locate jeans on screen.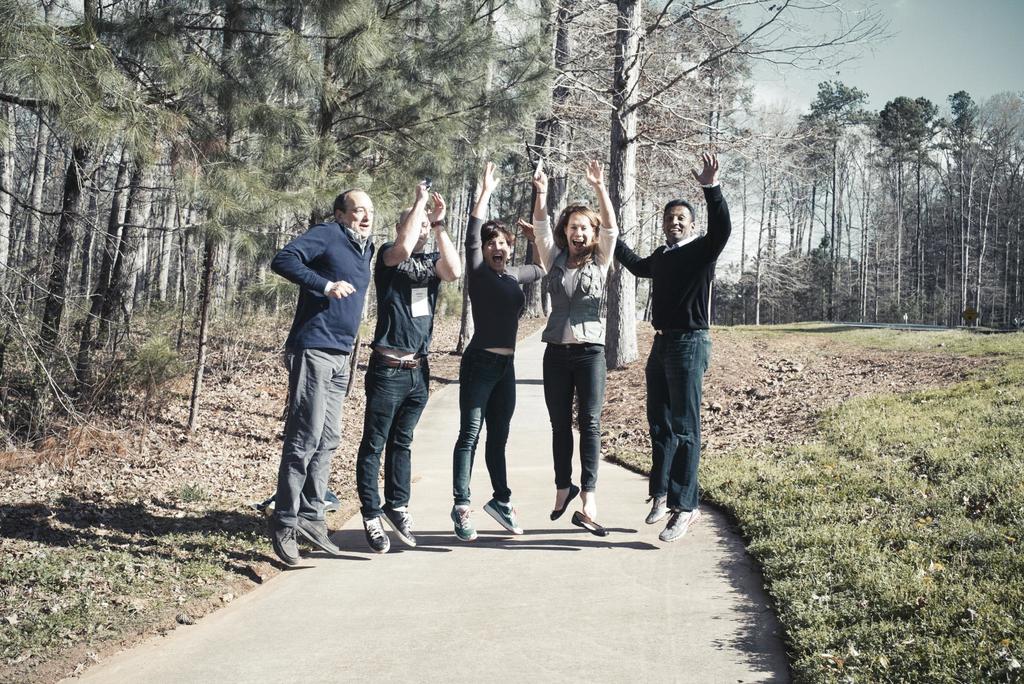
On screen at Rect(641, 320, 717, 538).
